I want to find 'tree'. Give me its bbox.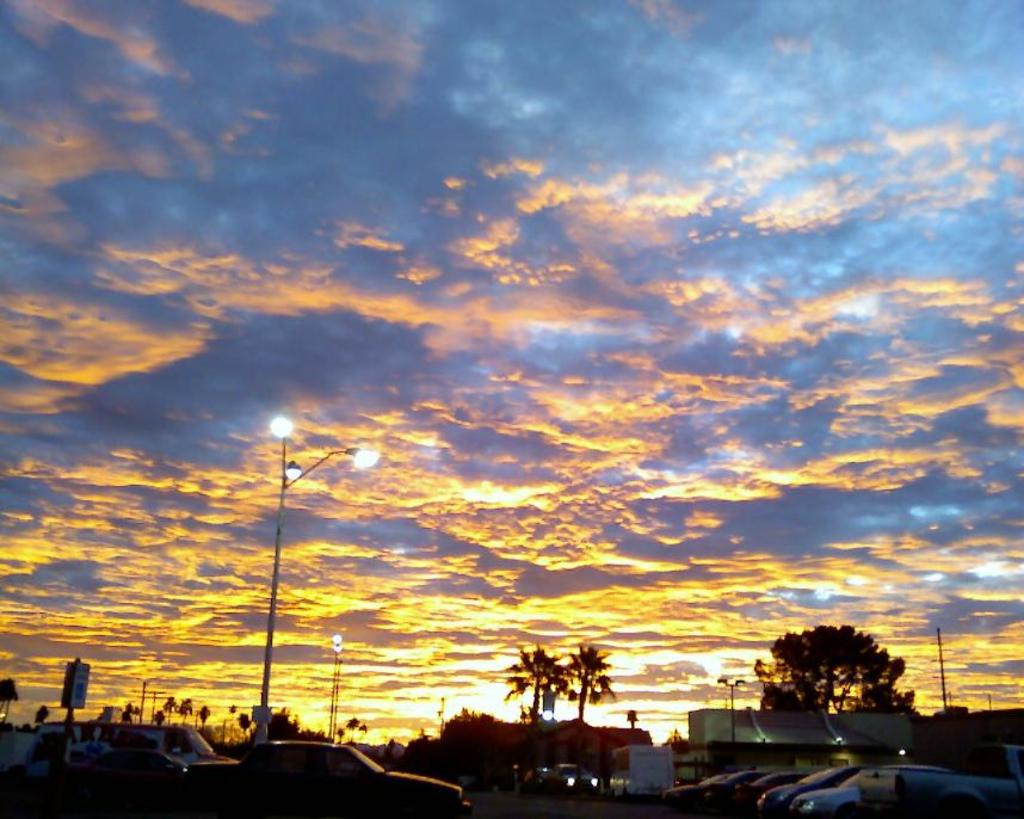
<bbox>745, 622, 914, 714</bbox>.
